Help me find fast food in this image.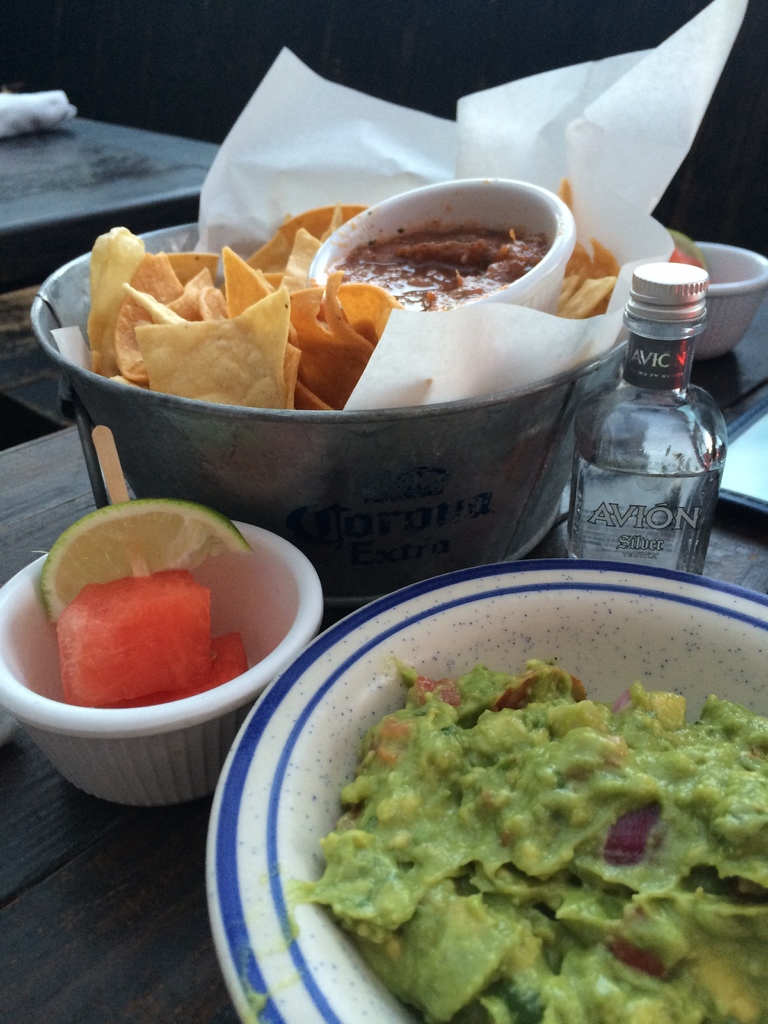
Found it: (left=60, top=182, right=489, bottom=429).
